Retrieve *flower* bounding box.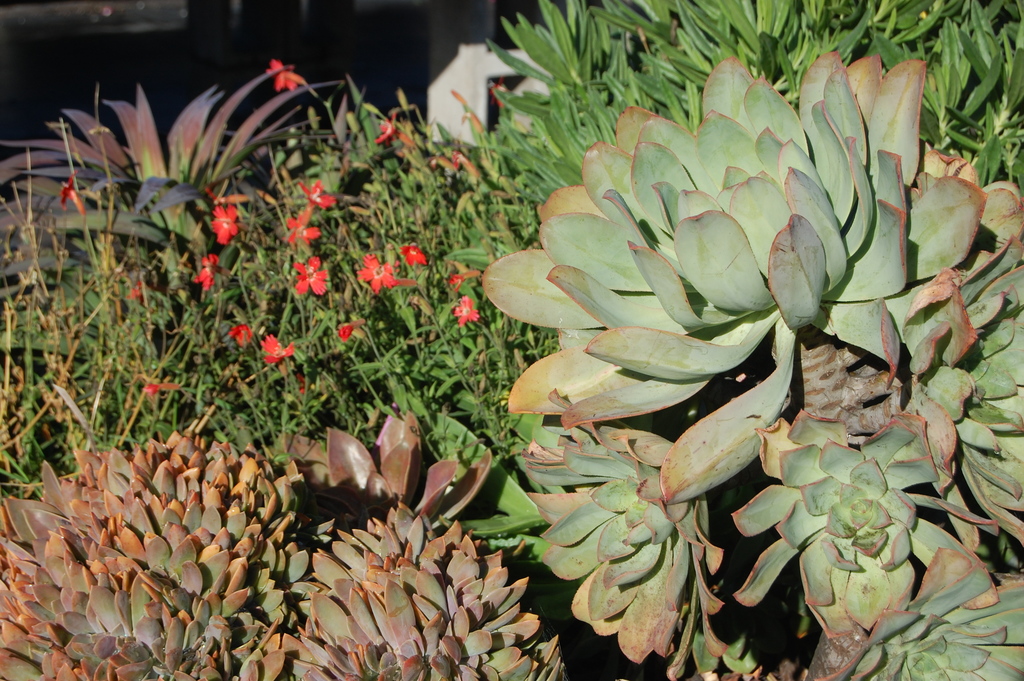
Bounding box: bbox=(265, 56, 305, 95).
